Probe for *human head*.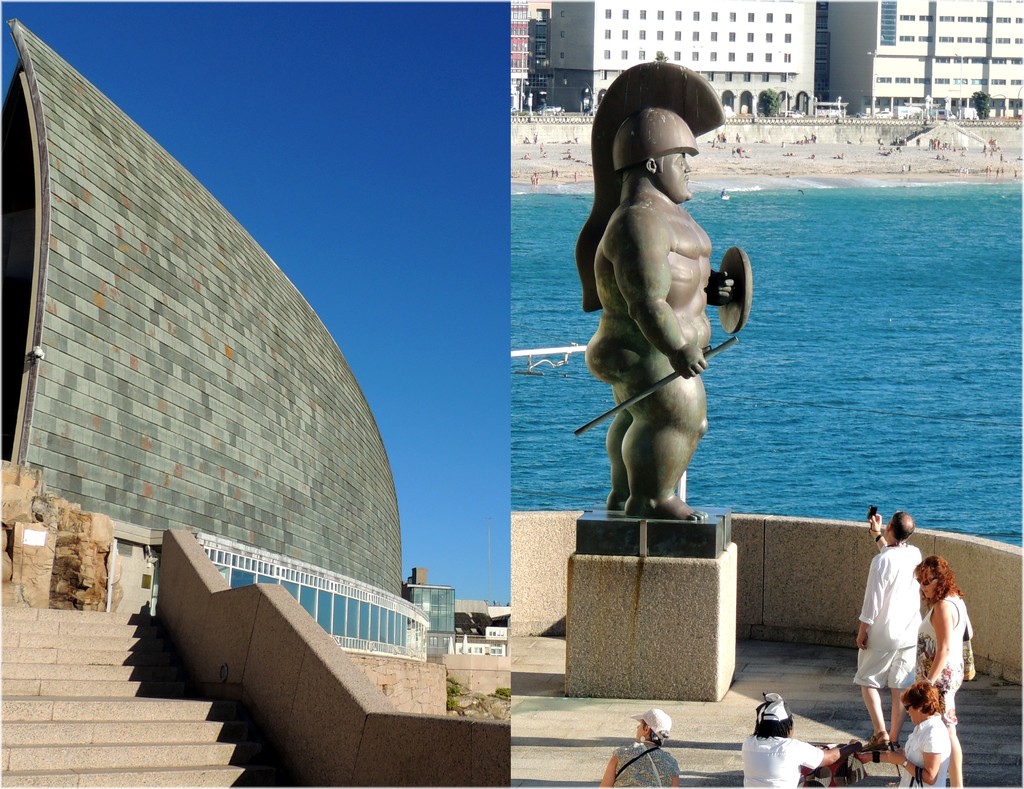
Probe result: Rect(637, 706, 672, 747).
